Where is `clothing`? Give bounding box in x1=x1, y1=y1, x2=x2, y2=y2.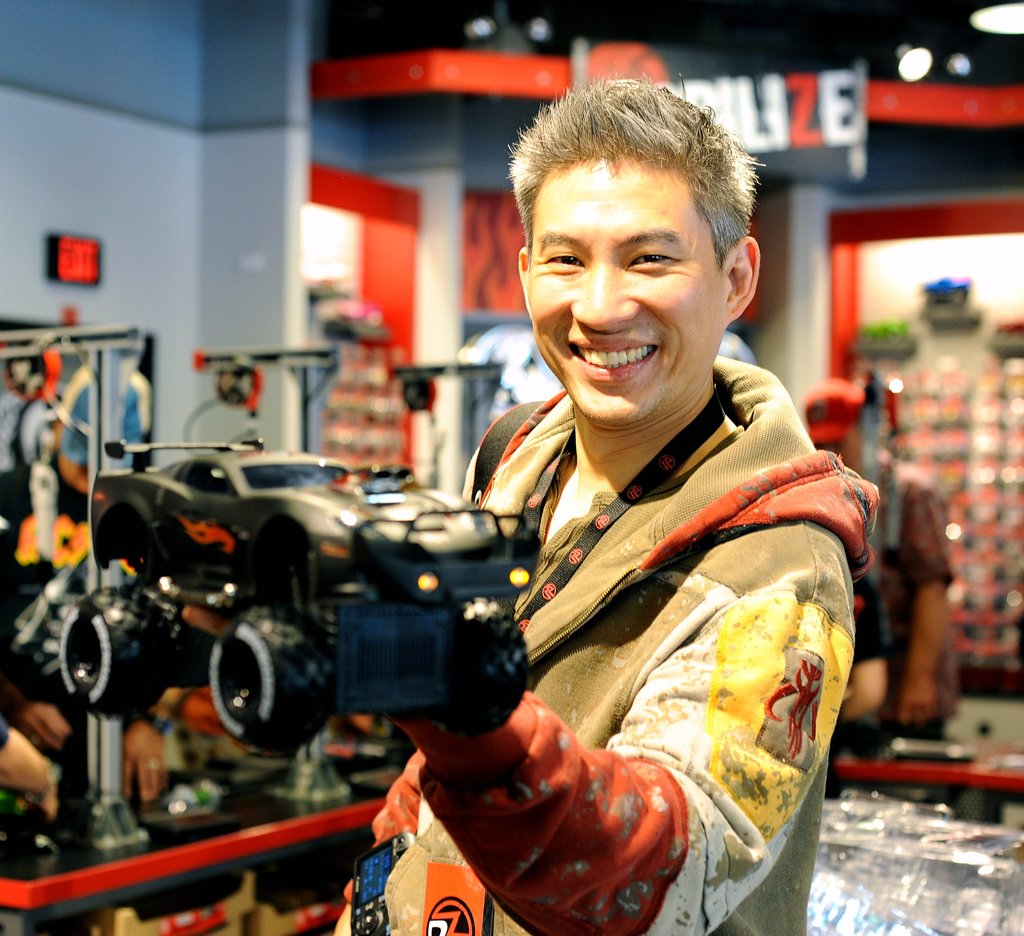
x1=412, y1=281, x2=859, y2=933.
